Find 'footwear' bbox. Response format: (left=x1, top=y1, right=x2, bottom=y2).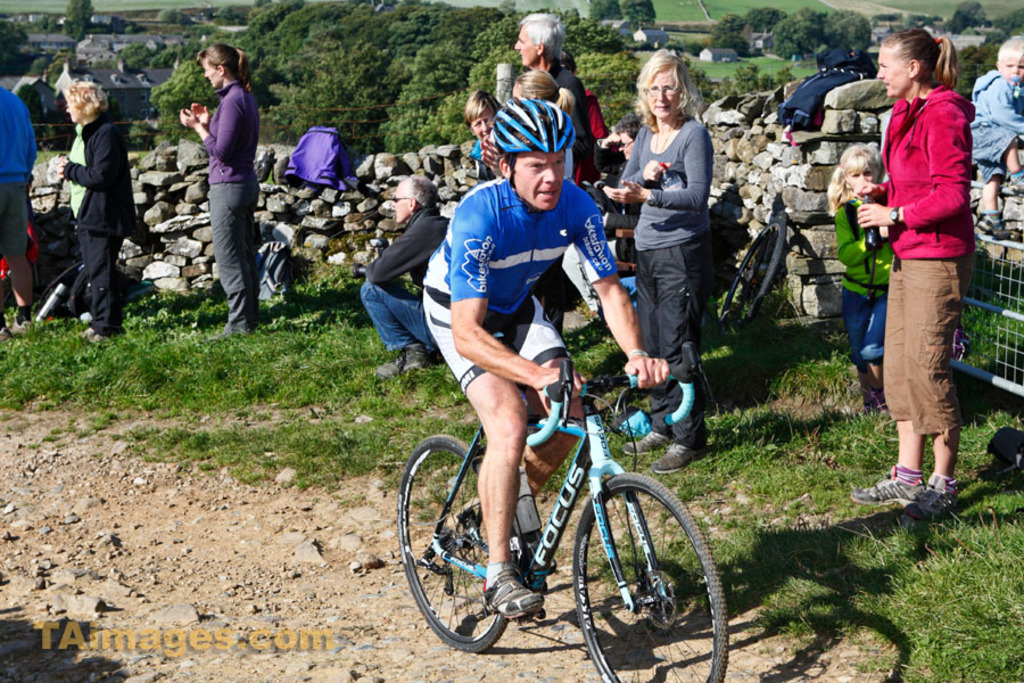
(left=5, top=316, right=33, bottom=331).
